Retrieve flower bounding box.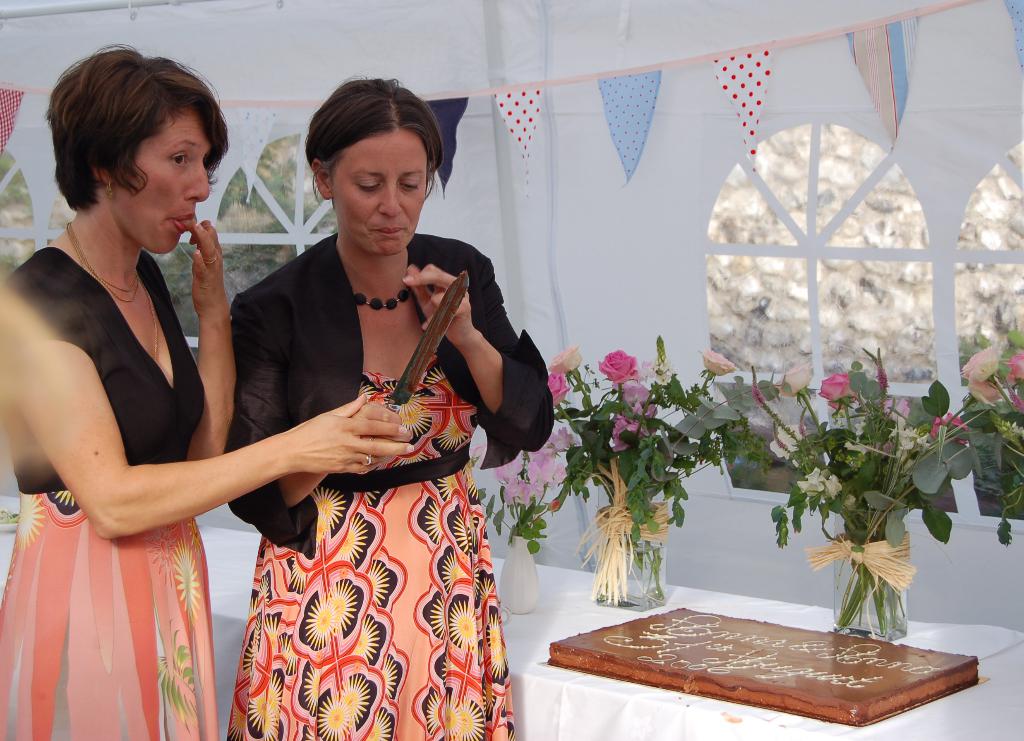
Bounding box: x1=330 y1=580 x2=360 y2=639.
